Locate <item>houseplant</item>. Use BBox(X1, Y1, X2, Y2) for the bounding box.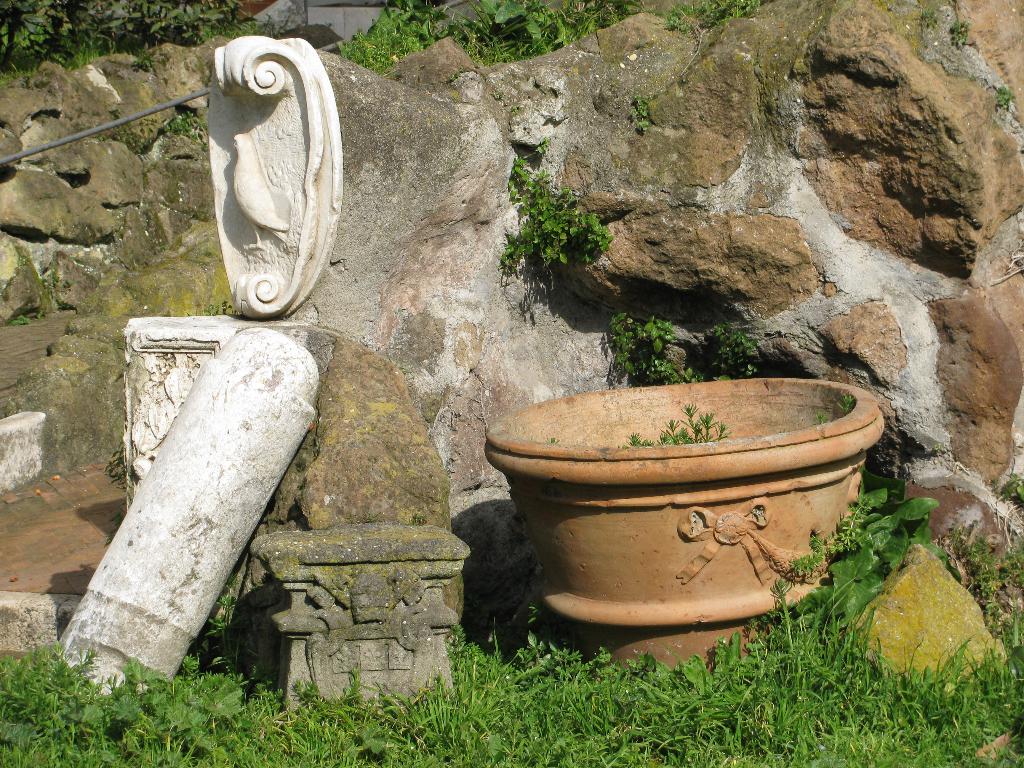
BBox(474, 367, 891, 681).
